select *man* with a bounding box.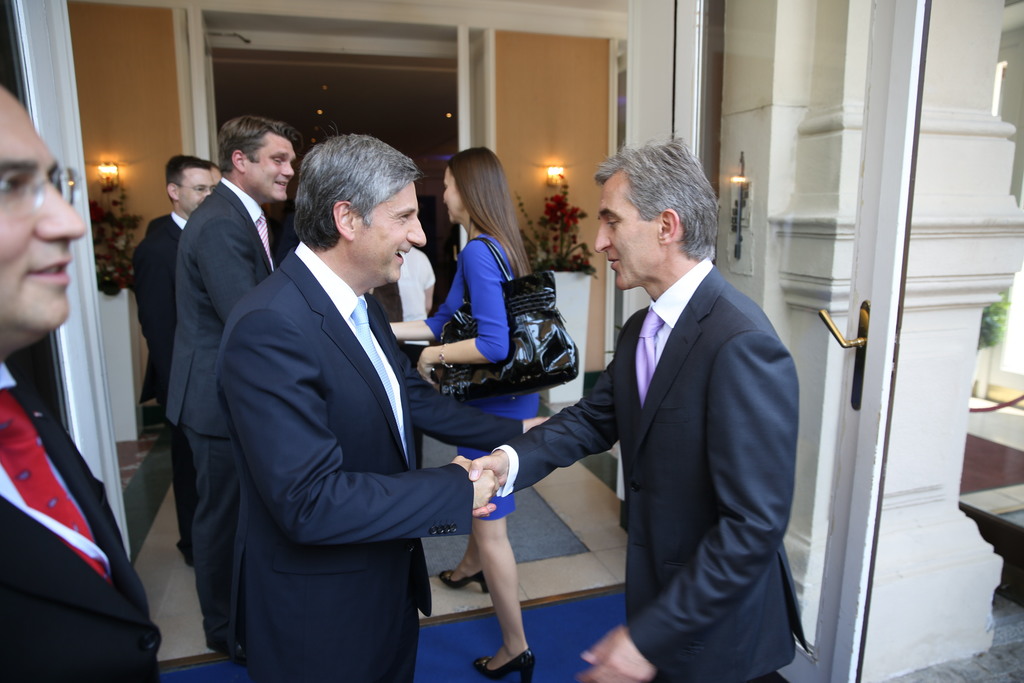
bbox(164, 117, 303, 667).
